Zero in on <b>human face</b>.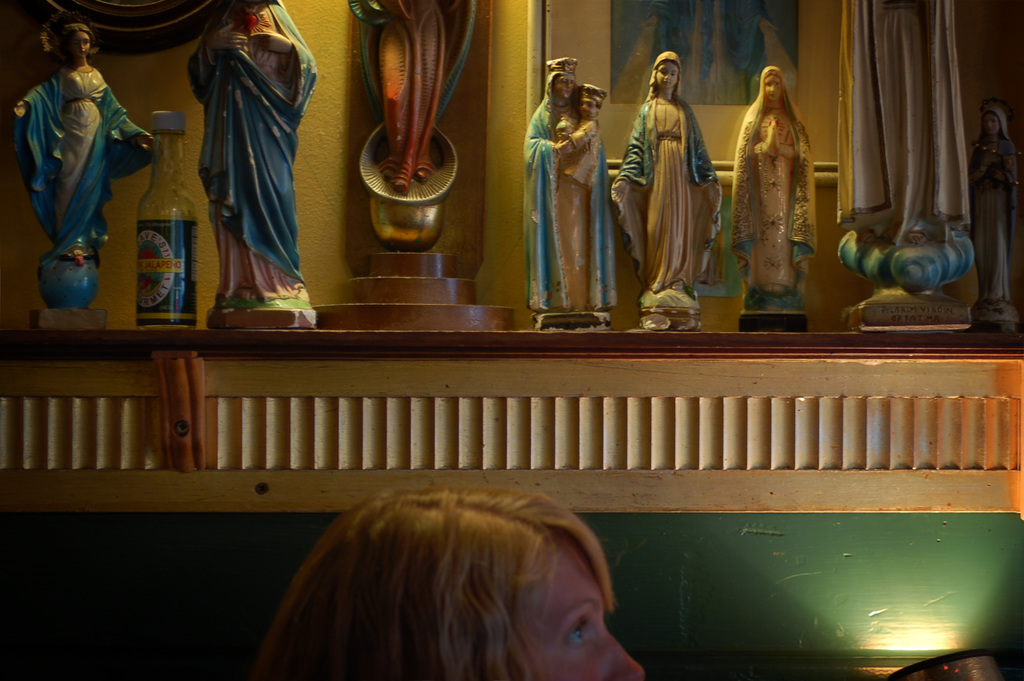
Zeroed in: pyautogui.locateOnScreen(655, 57, 681, 96).
